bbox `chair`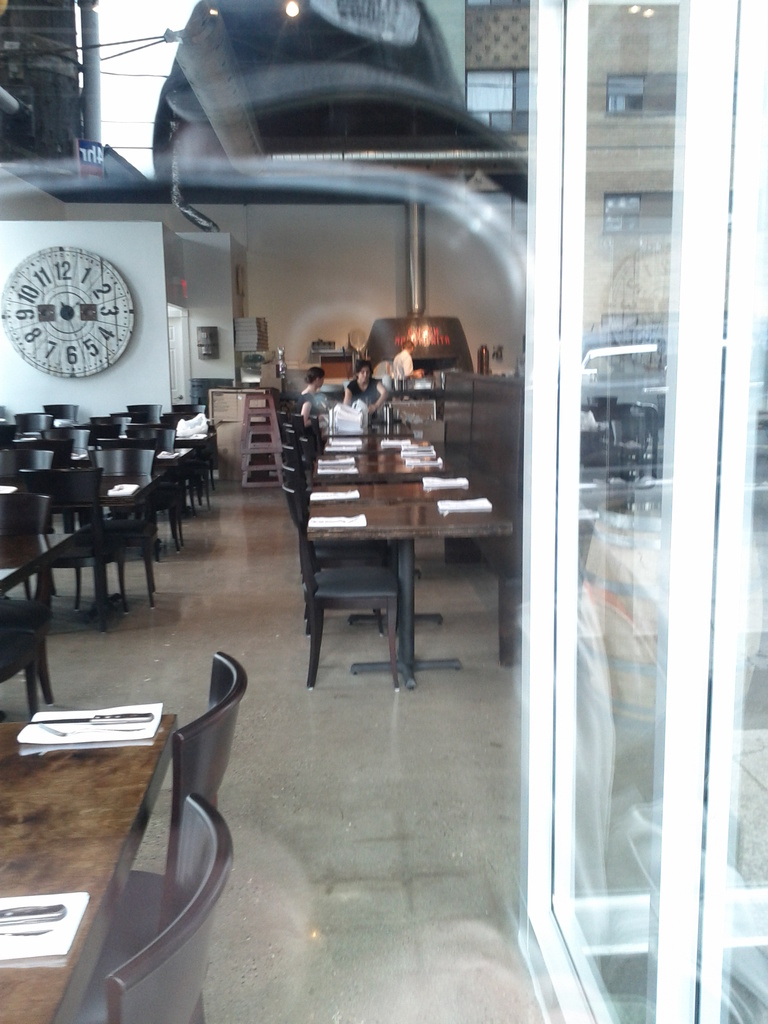
<box>288,421,323,470</box>
